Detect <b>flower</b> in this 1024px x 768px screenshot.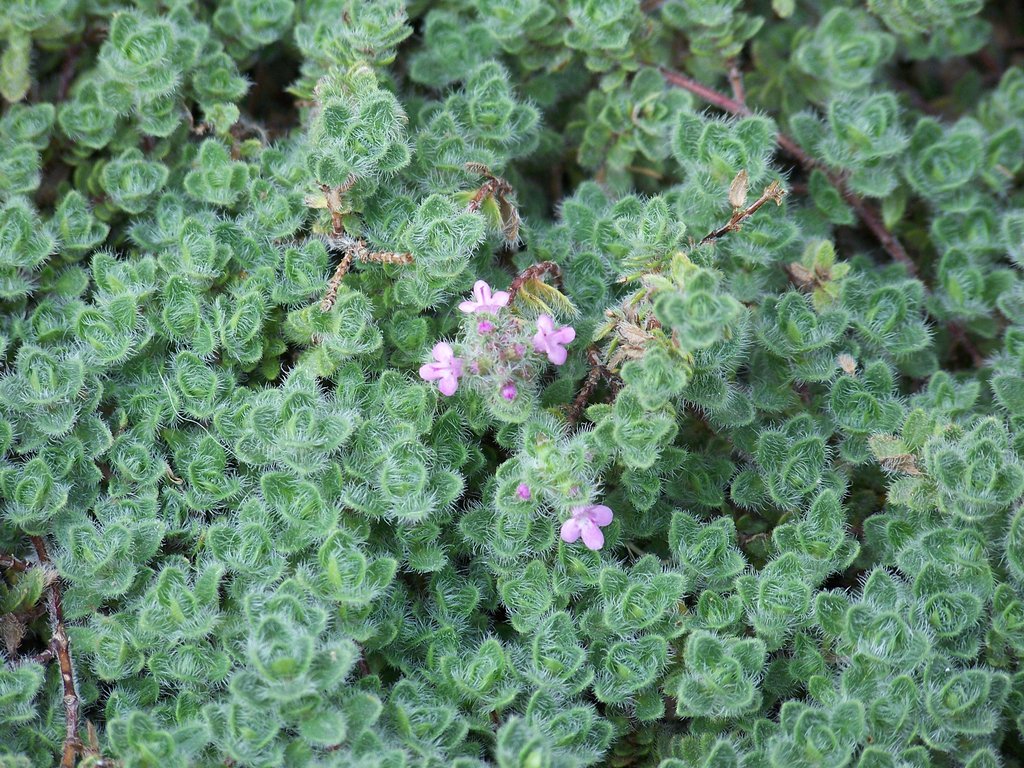
Detection: (left=415, top=343, right=465, bottom=396).
